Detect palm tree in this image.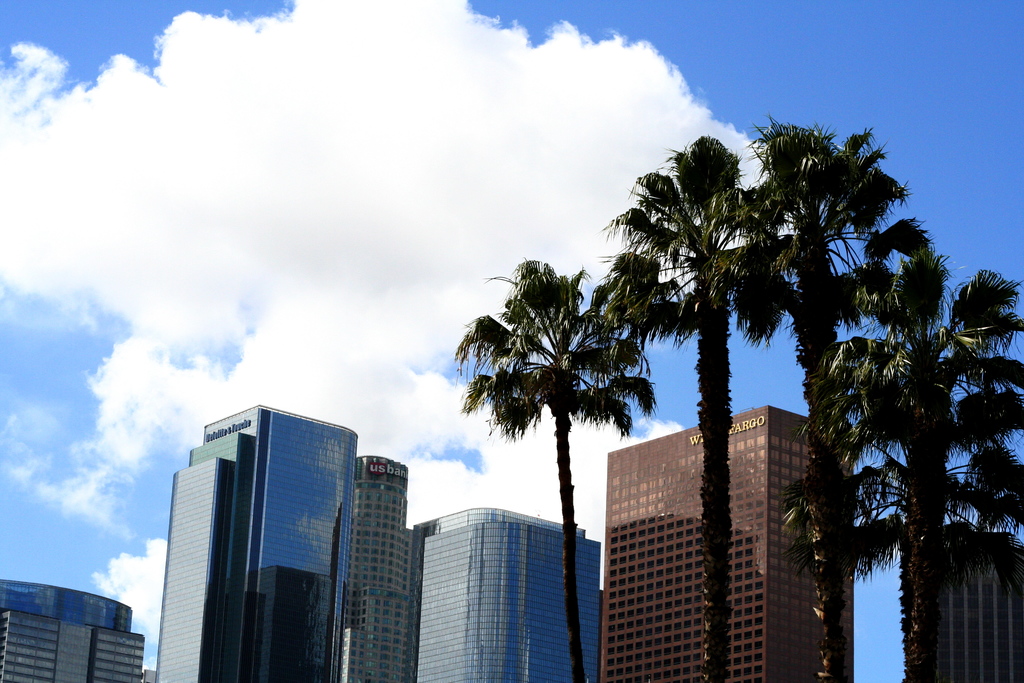
Detection: <bbox>464, 277, 621, 663</bbox>.
